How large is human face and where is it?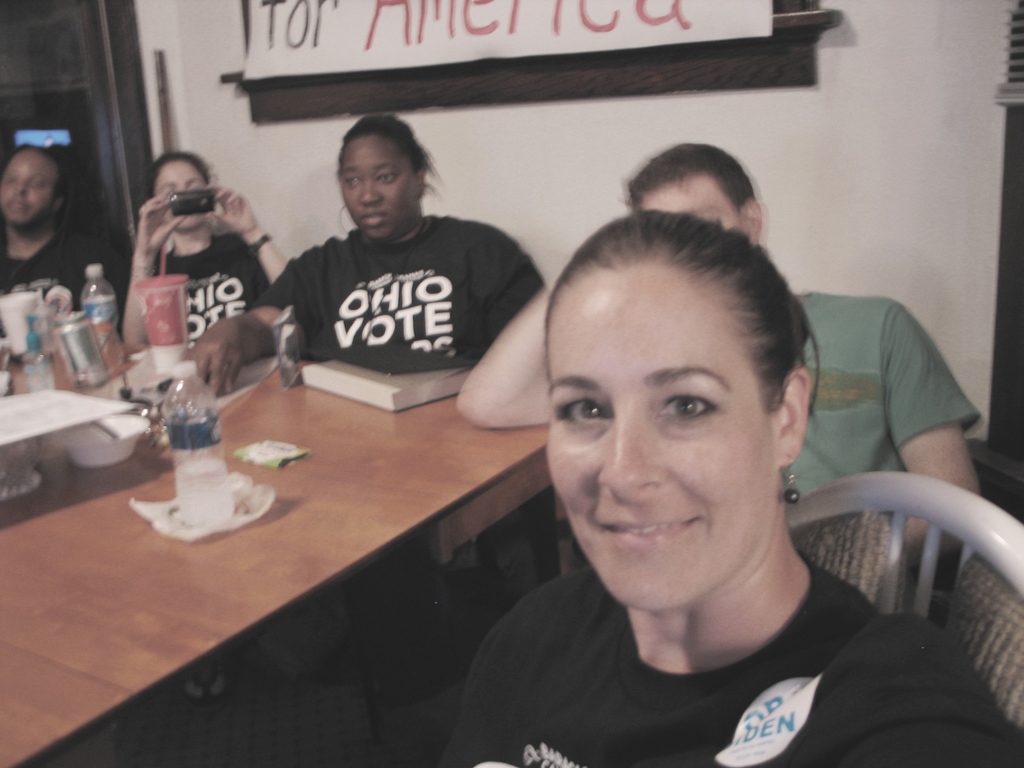
Bounding box: (x1=333, y1=132, x2=417, y2=239).
